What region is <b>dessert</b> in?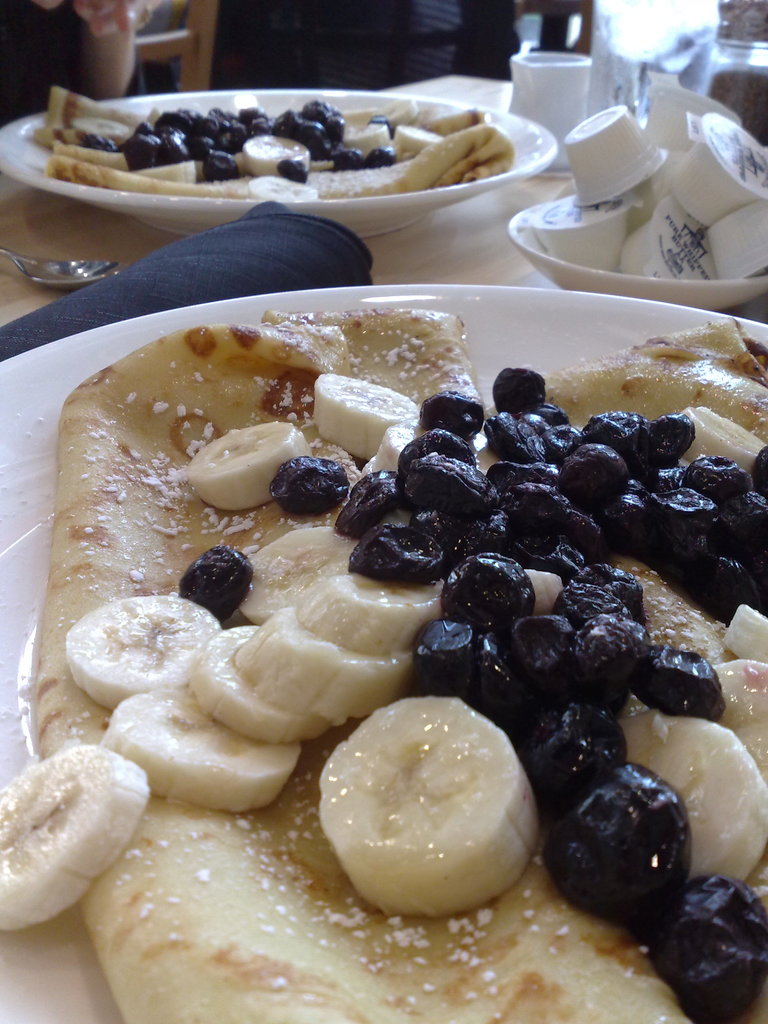
{"x1": 488, "y1": 413, "x2": 557, "y2": 461}.
